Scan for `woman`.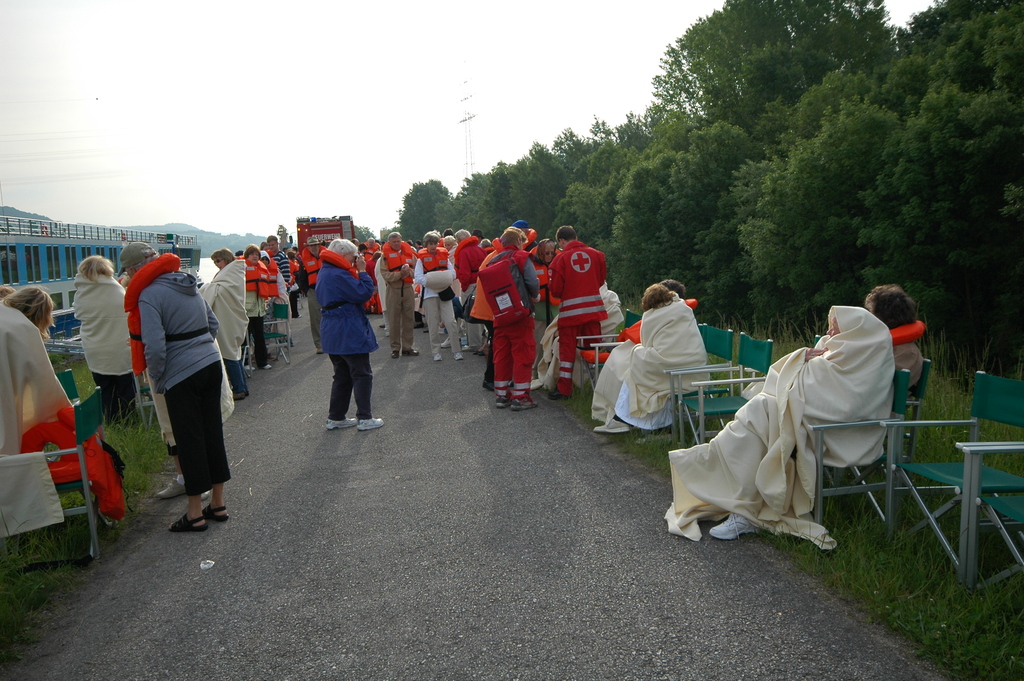
Scan result: [x1=591, y1=284, x2=707, y2=432].
